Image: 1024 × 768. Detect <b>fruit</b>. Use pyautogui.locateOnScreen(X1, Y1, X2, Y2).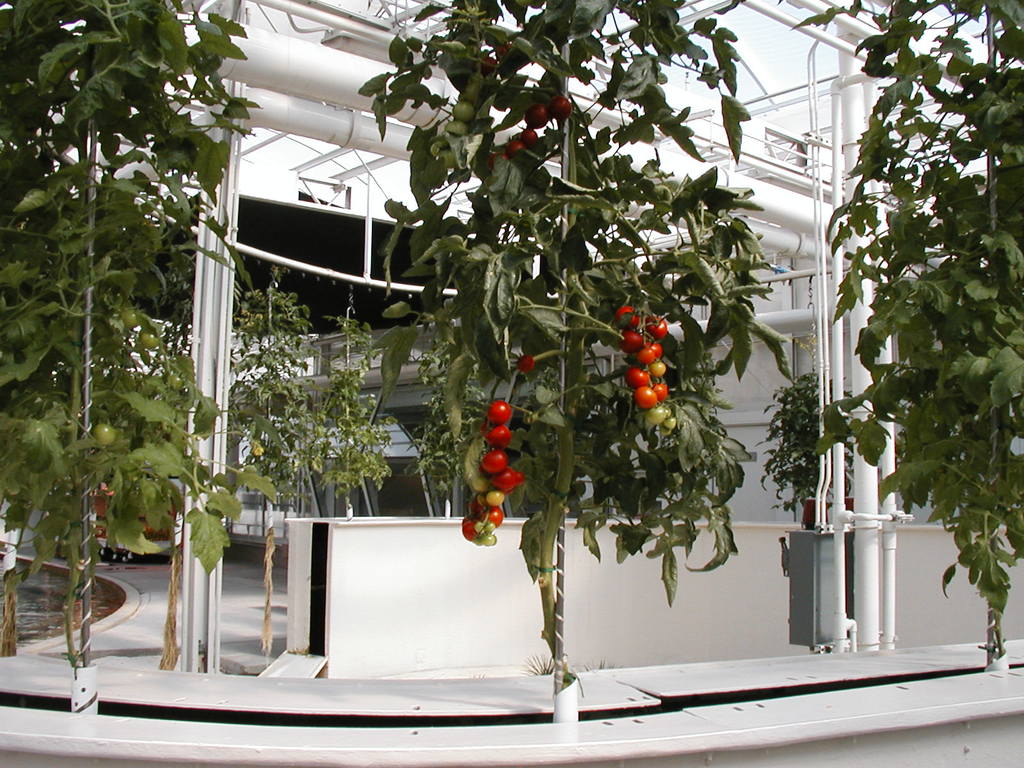
pyautogui.locateOnScreen(124, 301, 137, 326).
